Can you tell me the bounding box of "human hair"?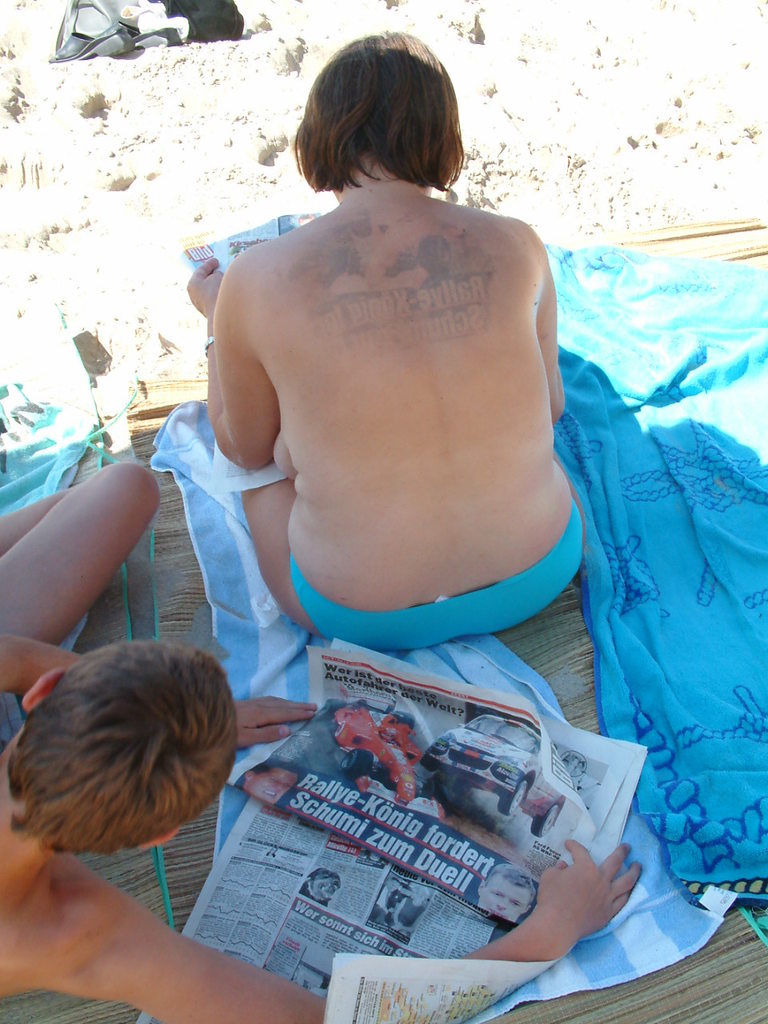
[296, 38, 468, 198].
